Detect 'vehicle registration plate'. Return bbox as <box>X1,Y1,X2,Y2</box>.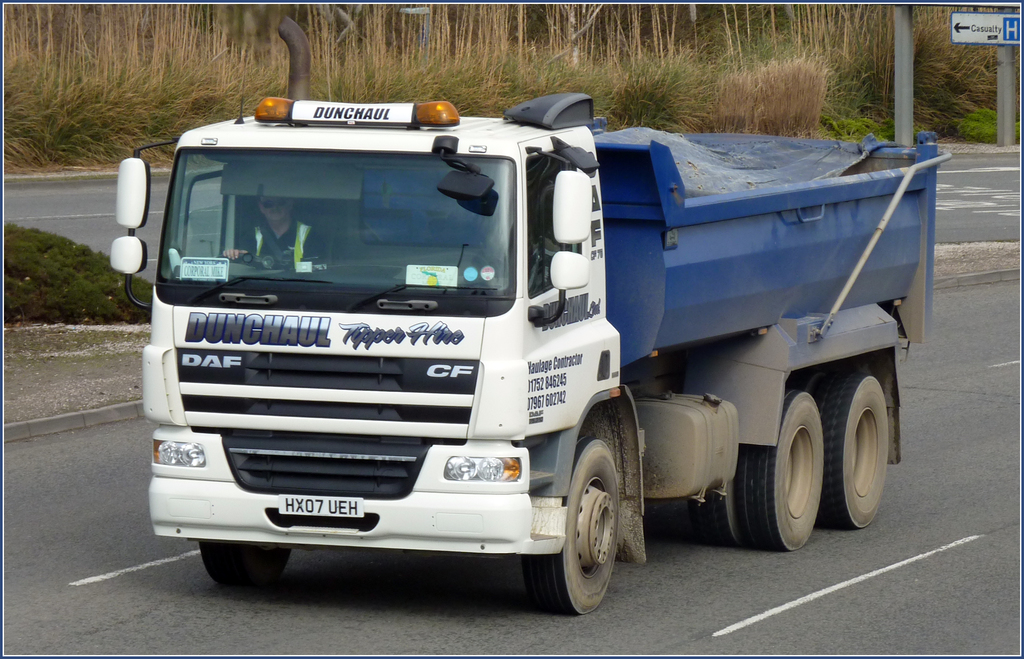
<box>279,494,365,521</box>.
